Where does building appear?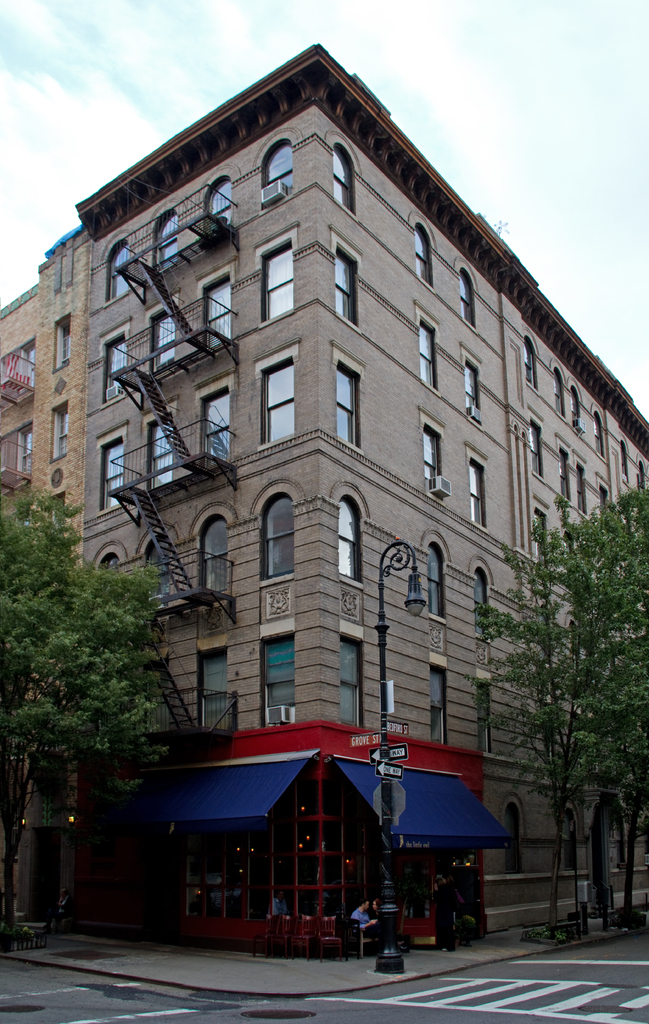
Appears at box=[0, 223, 88, 935].
